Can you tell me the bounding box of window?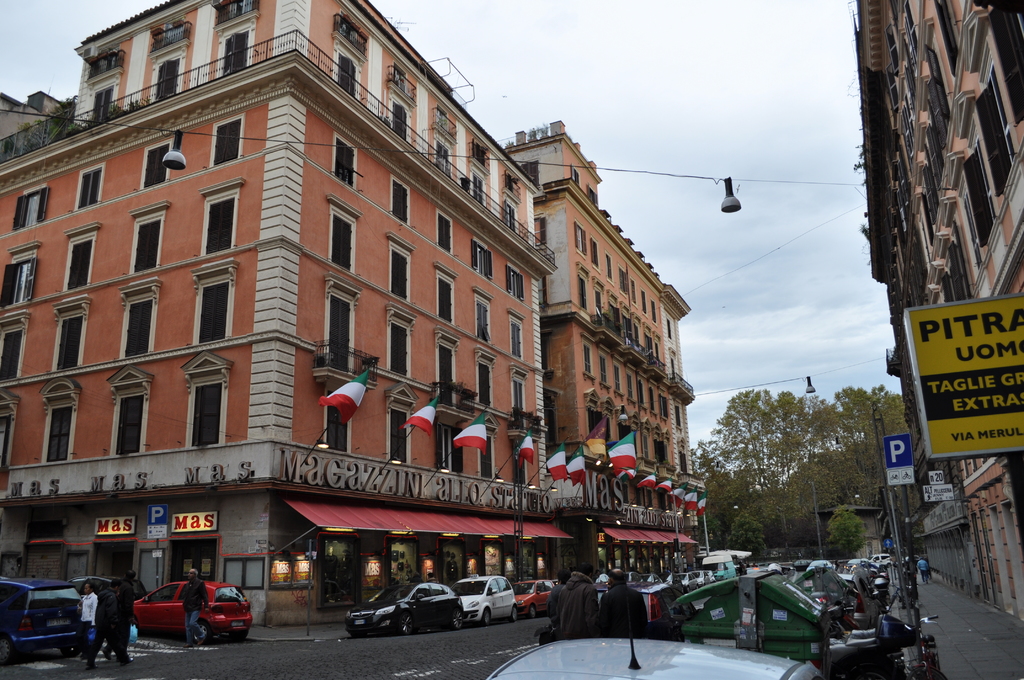
select_region(641, 290, 646, 316).
